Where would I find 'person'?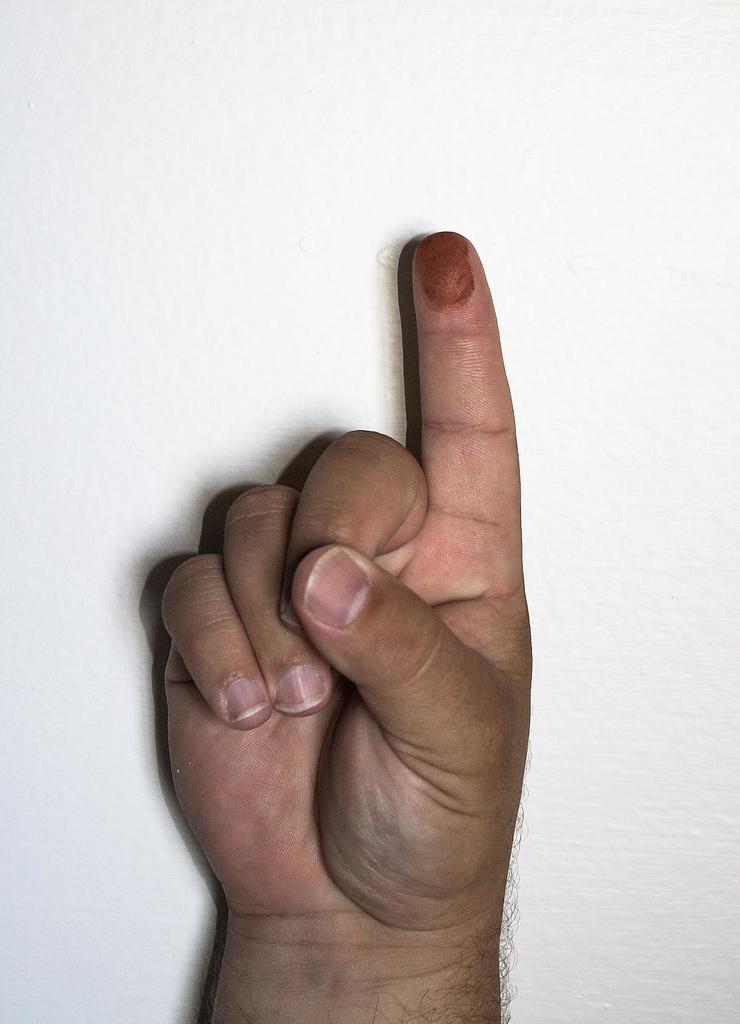
At {"x1": 159, "y1": 229, "x2": 529, "y2": 1023}.
